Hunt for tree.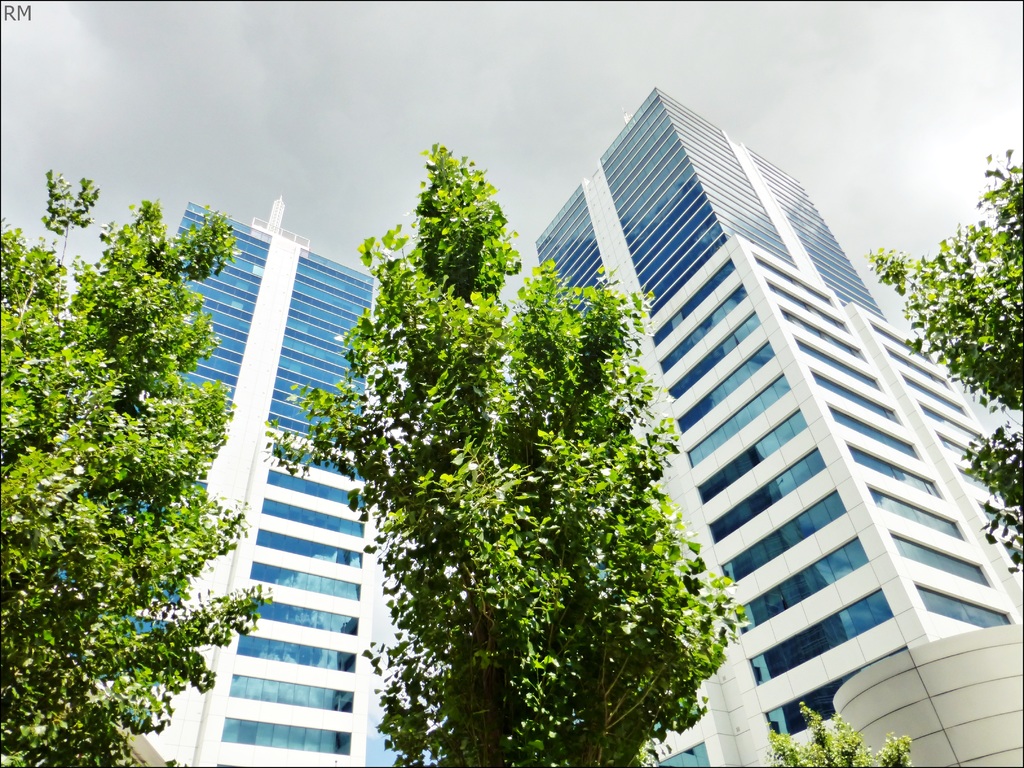
Hunted down at detection(769, 691, 918, 765).
